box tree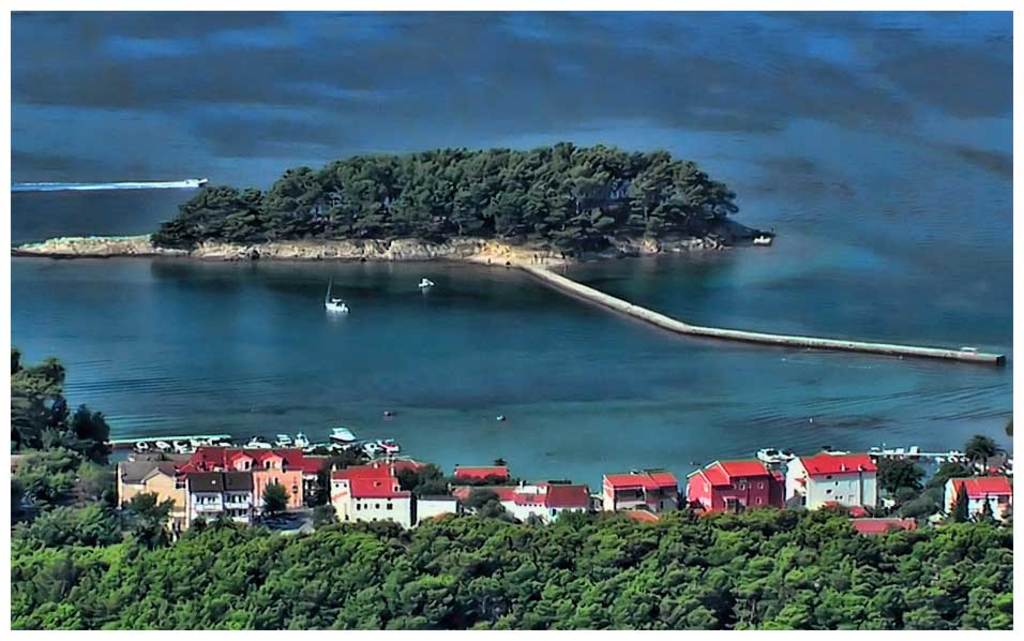
box=[114, 492, 178, 528]
